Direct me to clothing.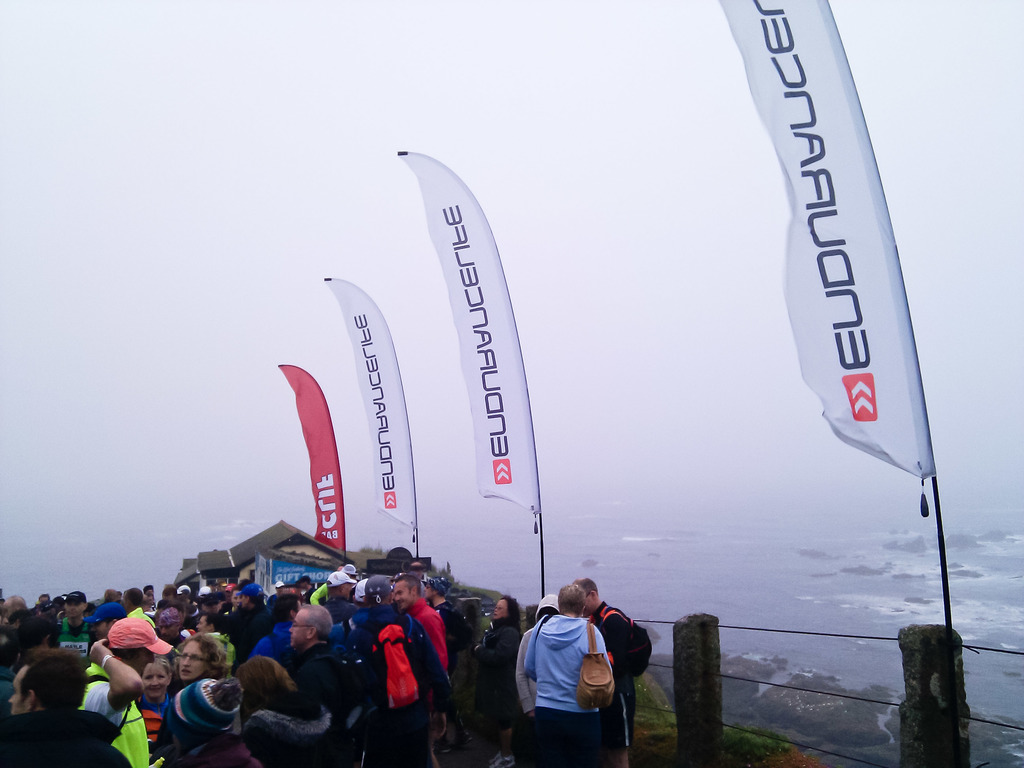
Direction: select_region(402, 602, 445, 728).
